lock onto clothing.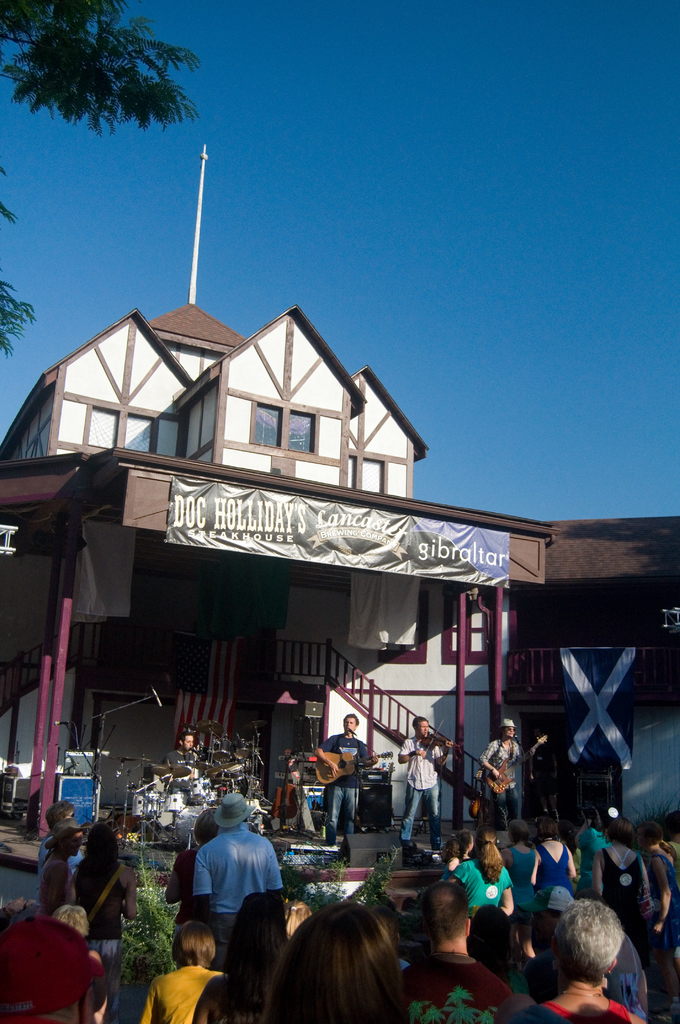
Locked: x1=522 y1=995 x2=629 y2=1023.
